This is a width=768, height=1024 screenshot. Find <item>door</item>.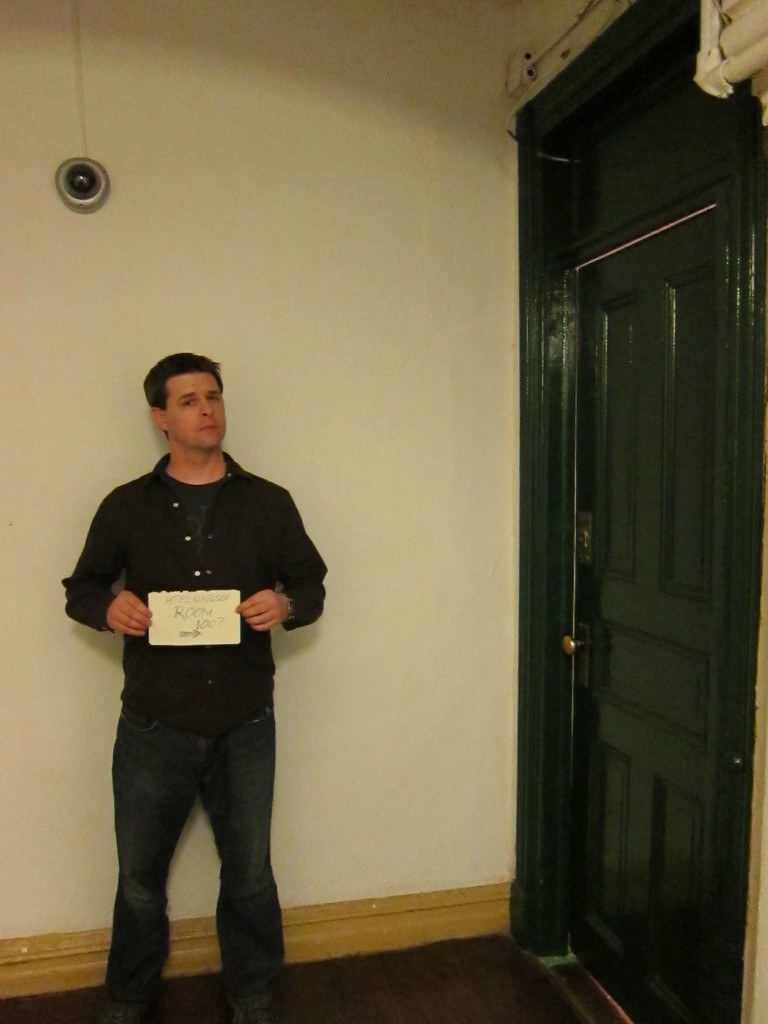
Bounding box: (570,209,723,1017).
